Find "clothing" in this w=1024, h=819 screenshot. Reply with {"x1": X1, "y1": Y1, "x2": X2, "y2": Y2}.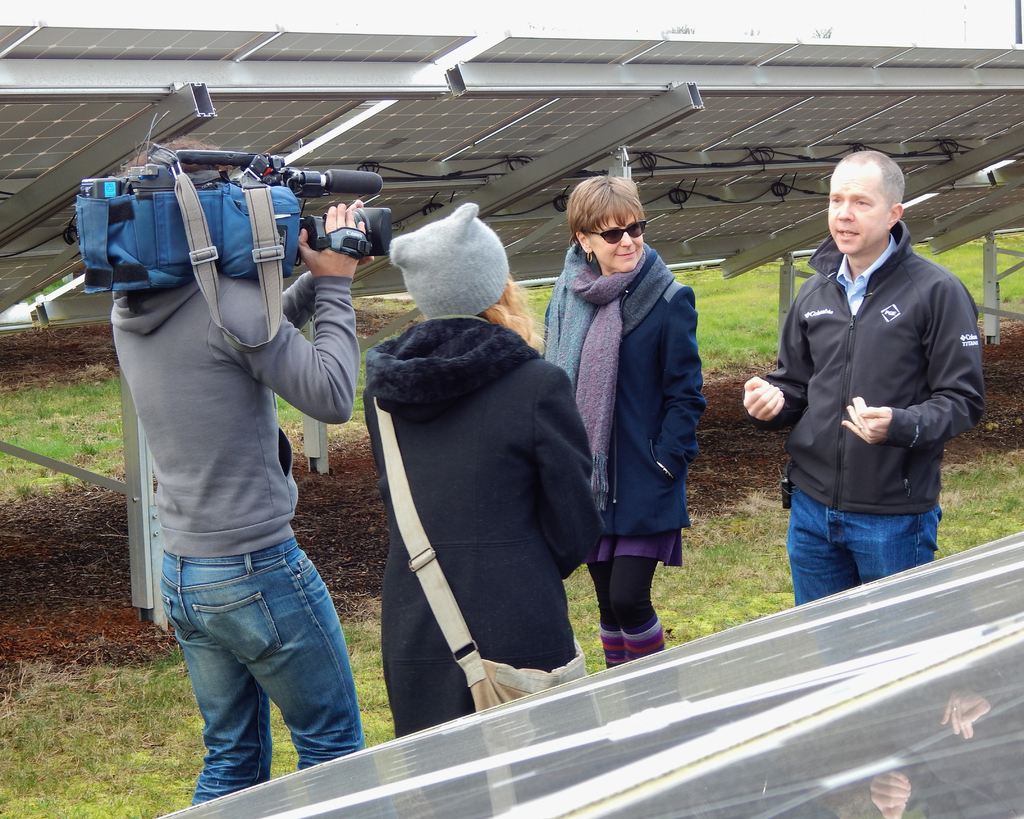
{"x1": 110, "y1": 274, "x2": 362, "y2": 559}.
